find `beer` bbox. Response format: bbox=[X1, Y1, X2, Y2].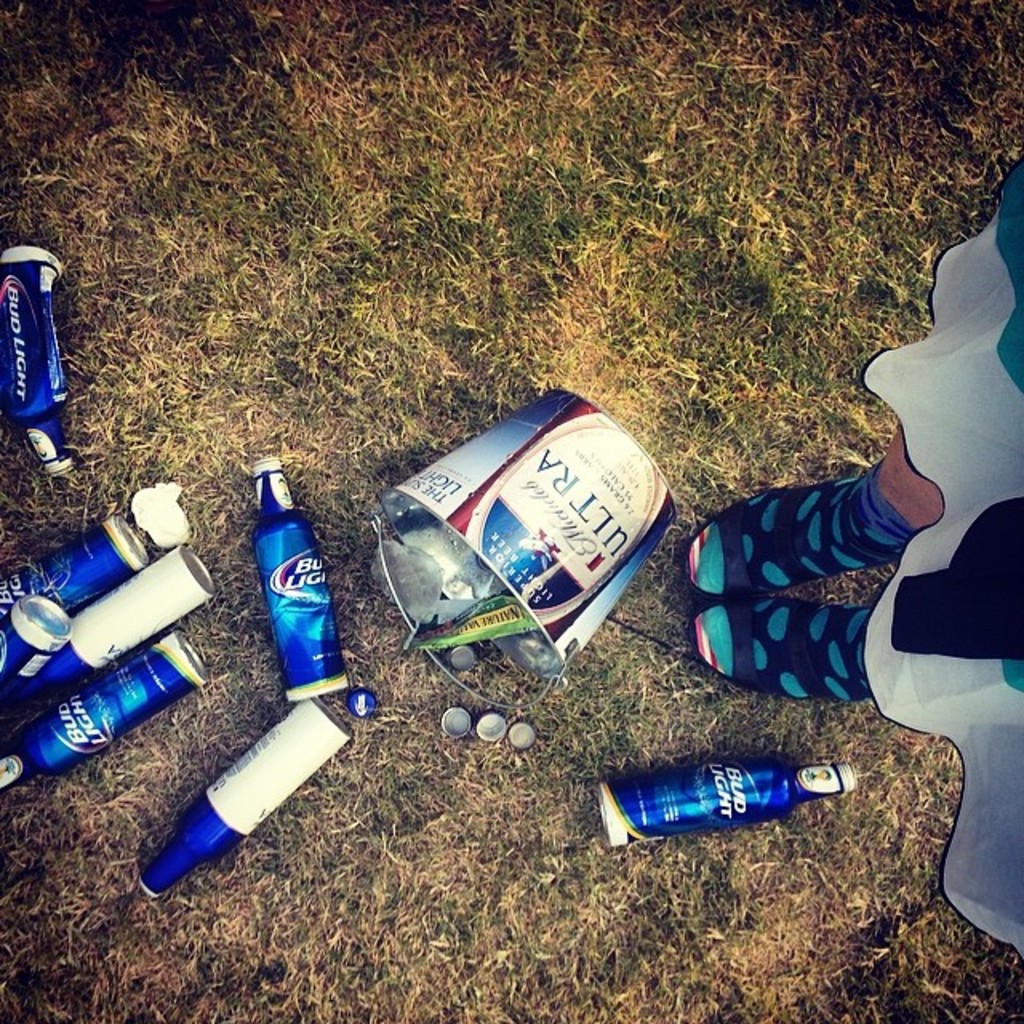
bbox=[0, 514, 142, 622].
